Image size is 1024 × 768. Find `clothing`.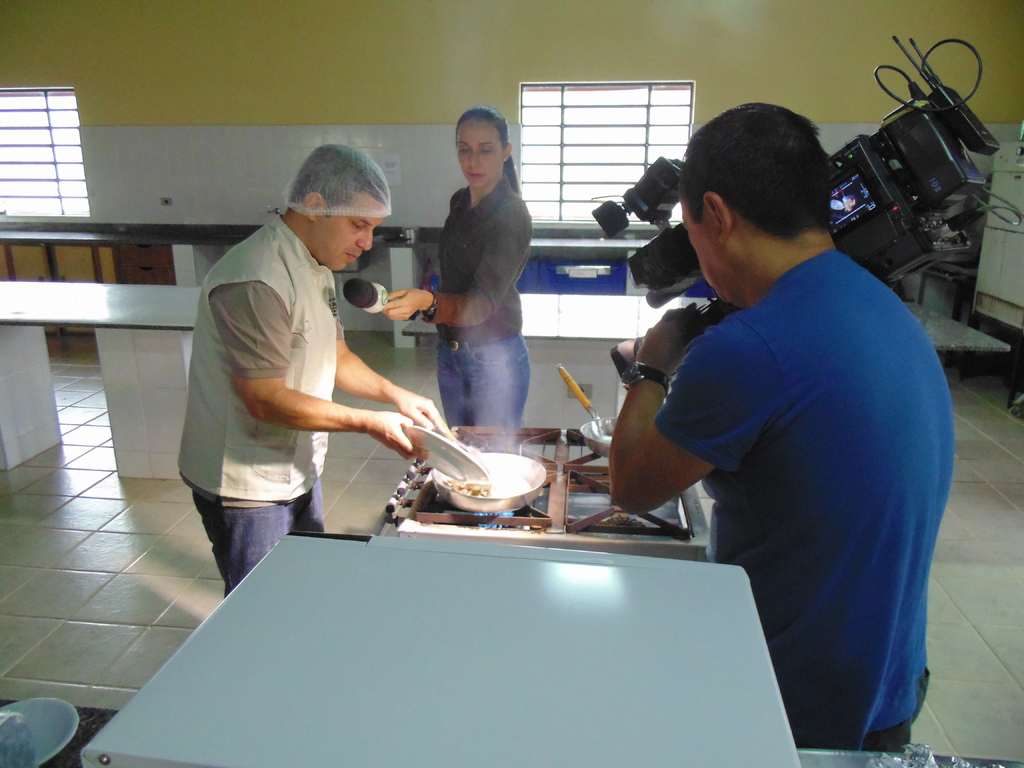
174 207 337 600.
